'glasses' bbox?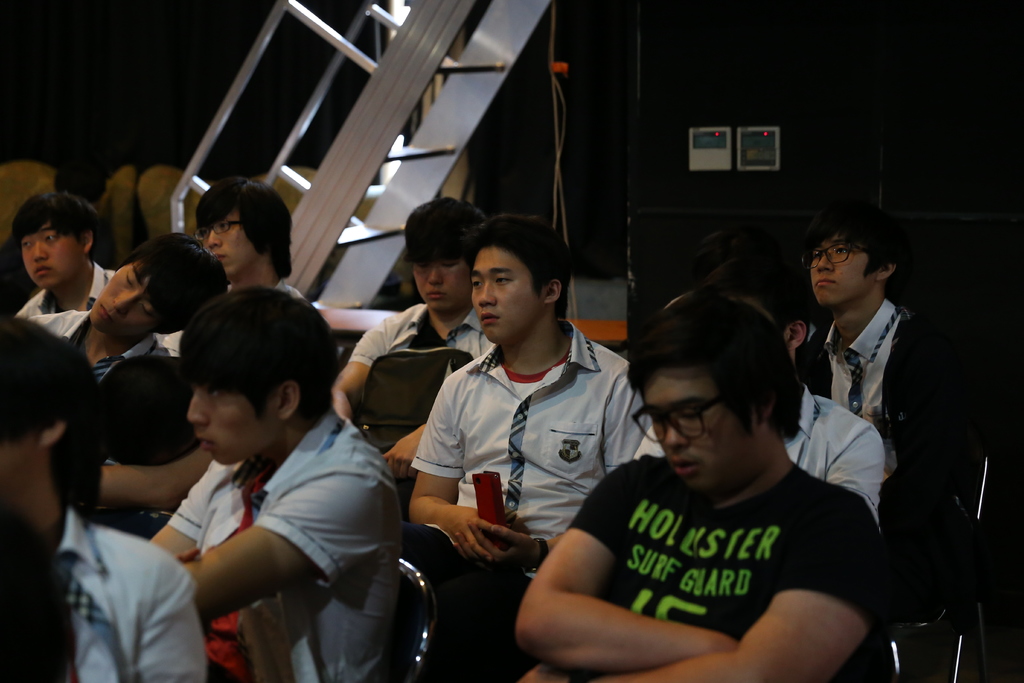
(805, 245, 863, 273)
